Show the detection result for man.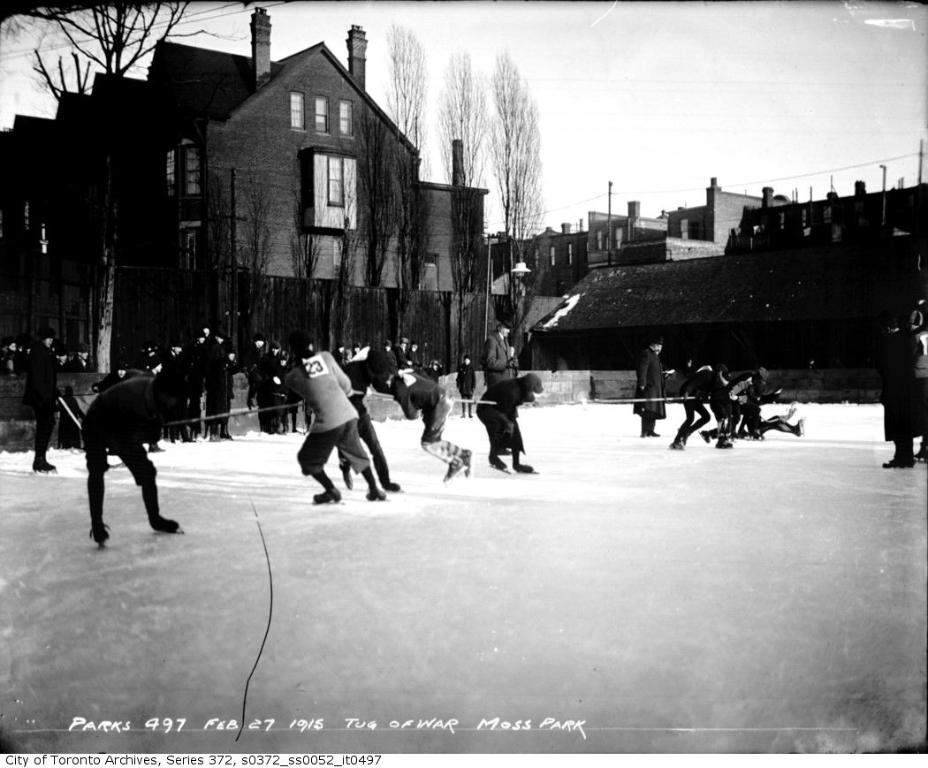
[x1=710, y1=363, x2=751, y2=450].
